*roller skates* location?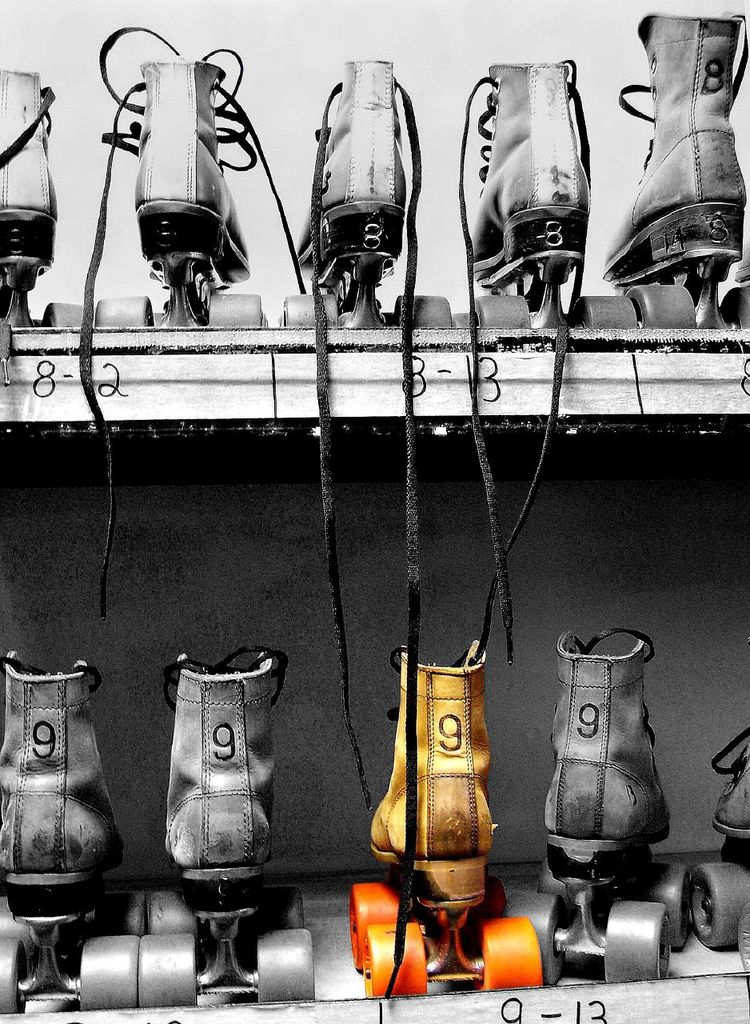
x1=135, y1=642, x2=320, y2=1008
